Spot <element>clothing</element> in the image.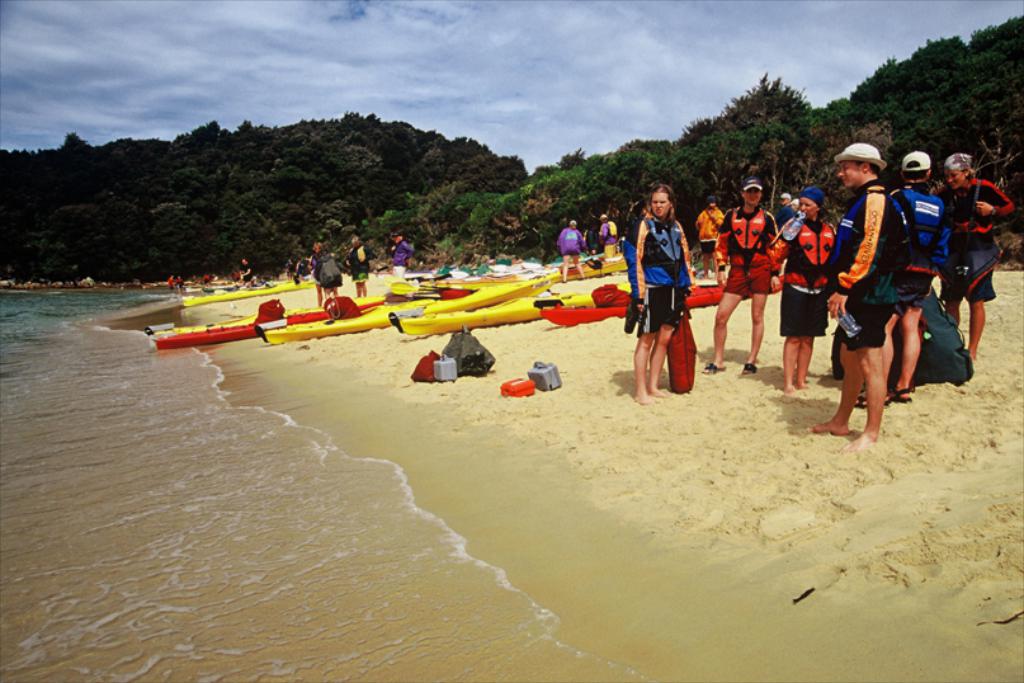
<element>clothing</element> found at pyautogui.locateOnScreen(239, 262, 251, 282).
